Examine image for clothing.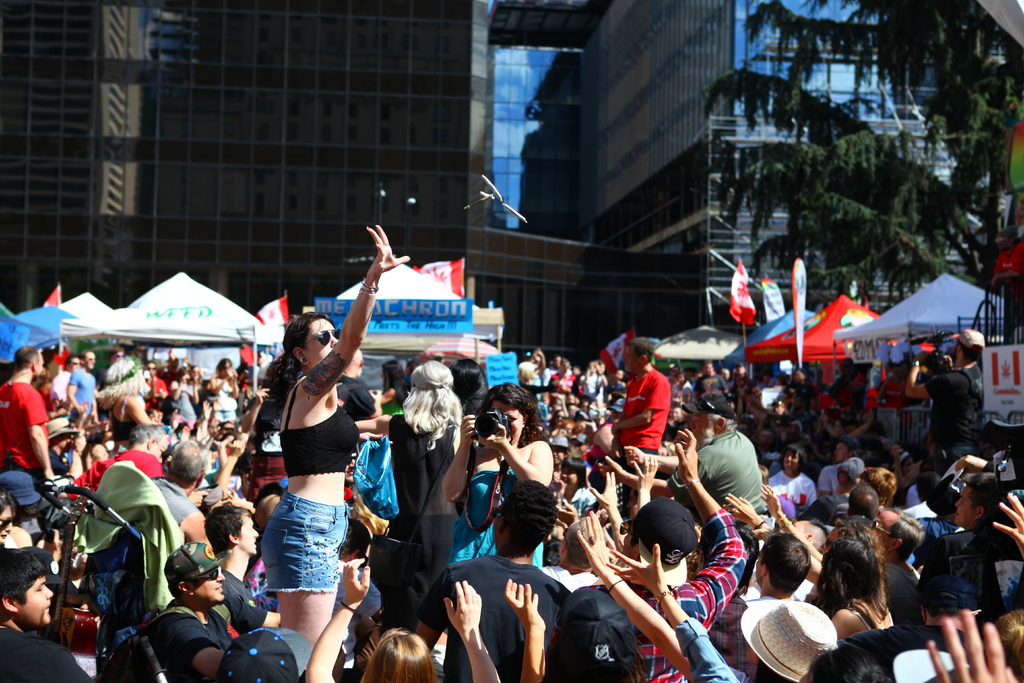
Examination result: bbox=[259, 374, 361, 595].
